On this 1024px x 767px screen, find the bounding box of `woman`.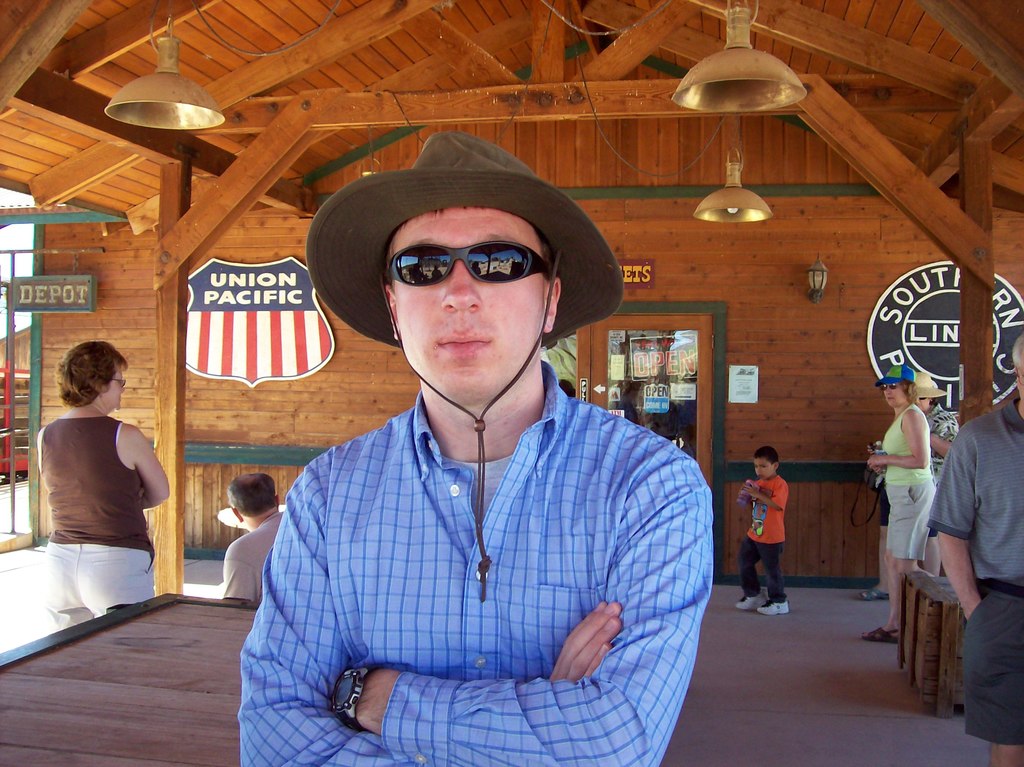
Bounding box: [left=26, top=308, right=170, bottom=663].
